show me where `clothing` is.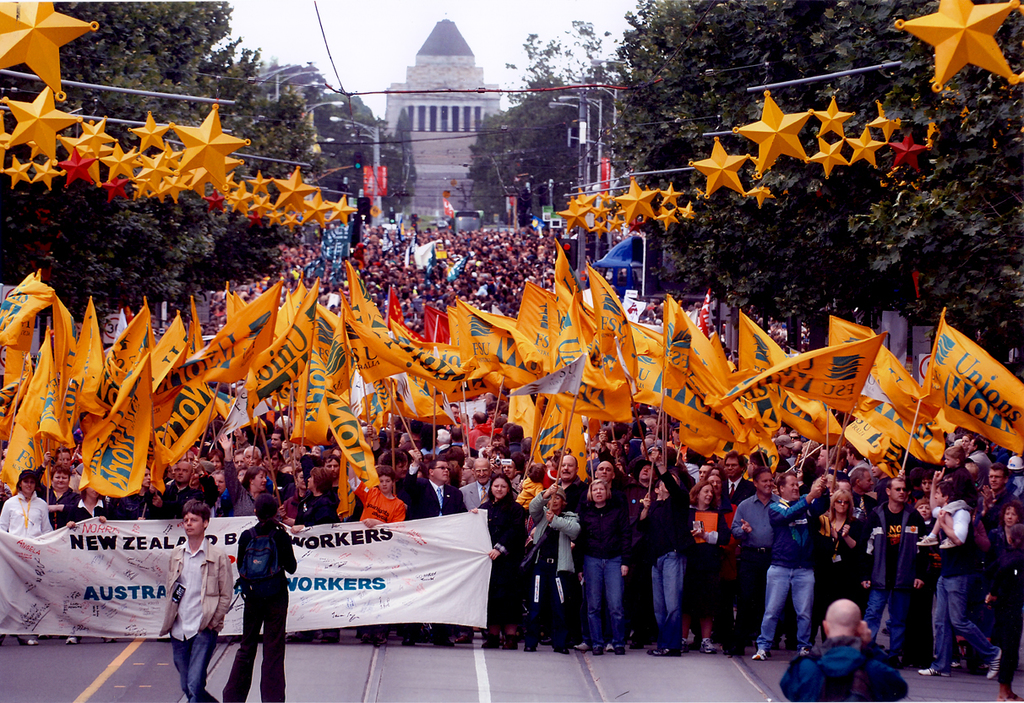
`clothing` is at [814, 509, 875, 627].
